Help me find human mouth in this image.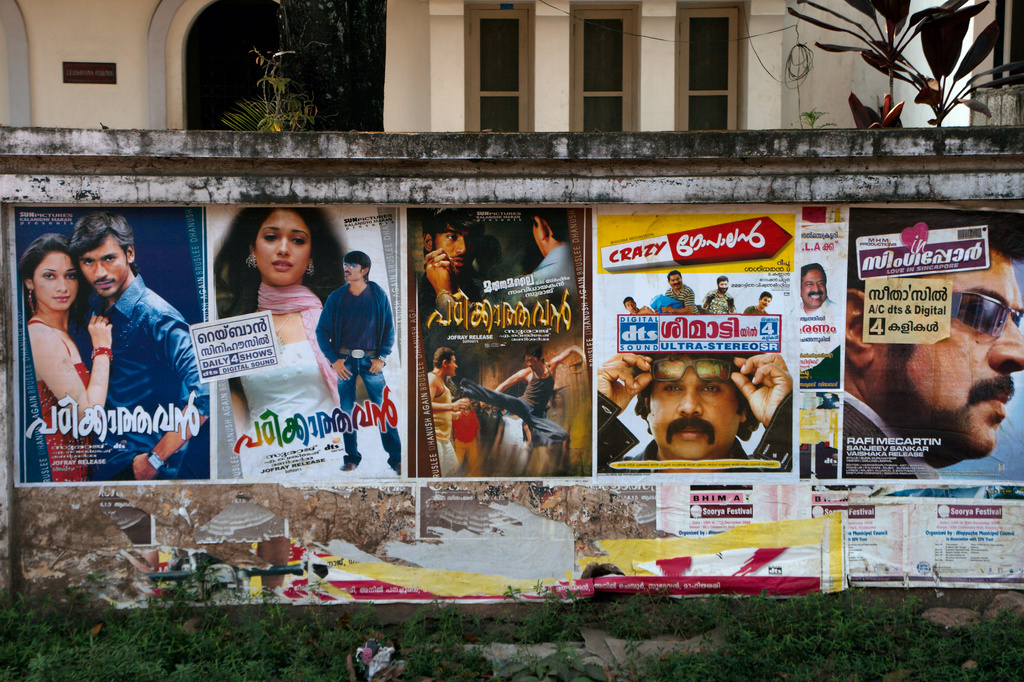
Found it: [left=972, top=372, right=1012, bottom=428].
